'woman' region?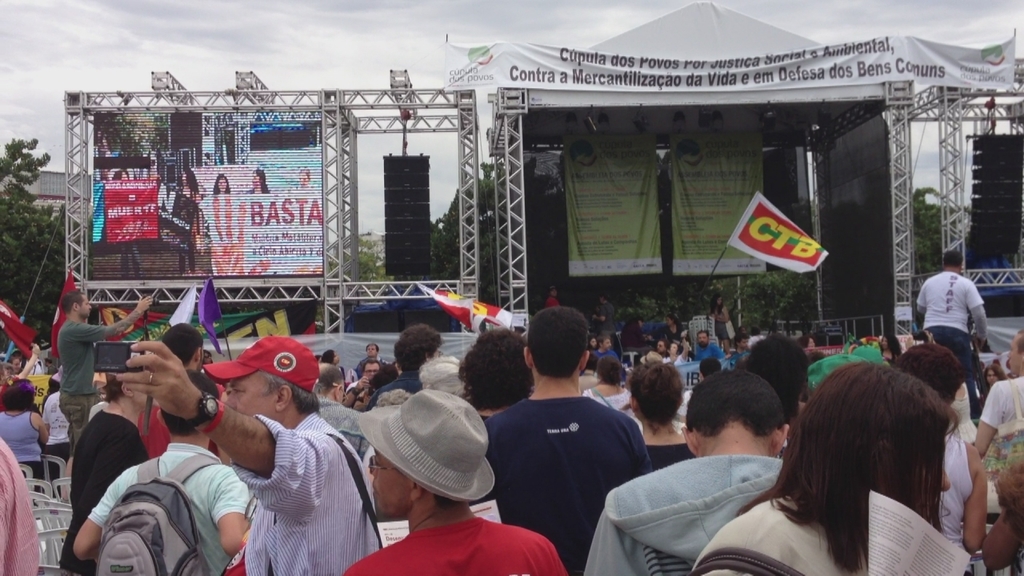
624 357 700 473
